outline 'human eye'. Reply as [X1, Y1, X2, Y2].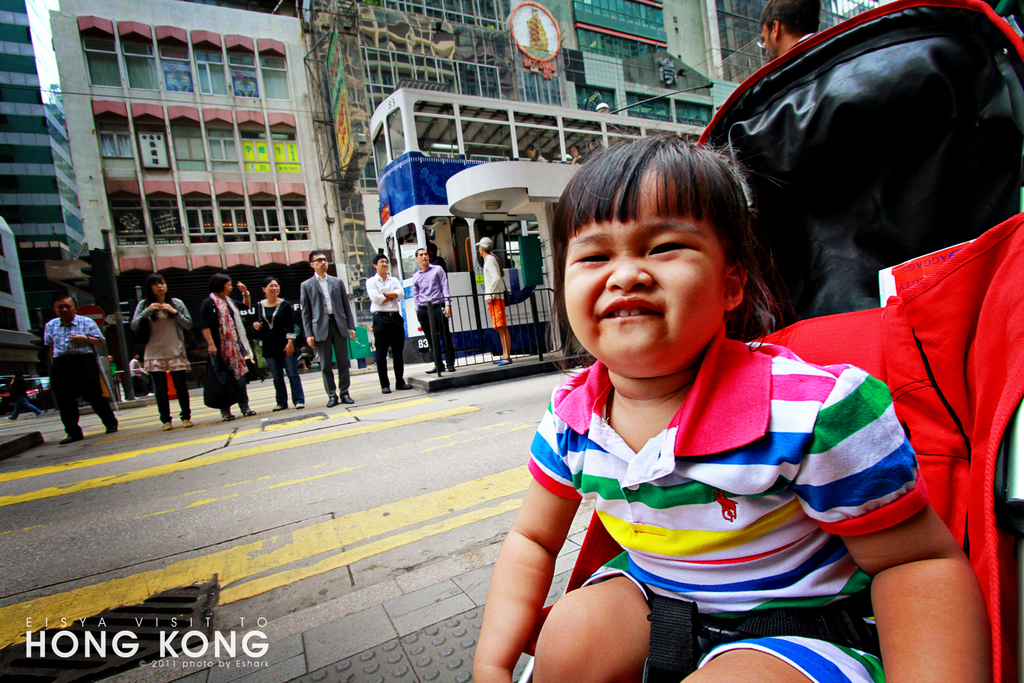
[566, 247, 609, 274].
